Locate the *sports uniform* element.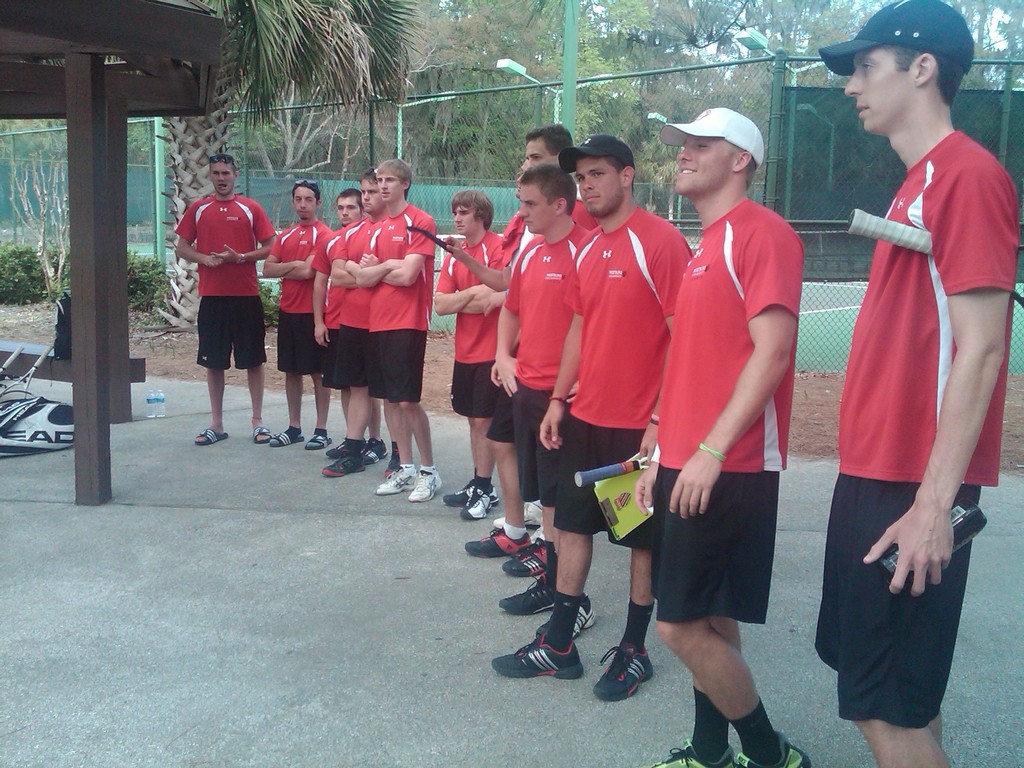
Element bbox: <bbox>332, 211, 384, 390</bbox>.
